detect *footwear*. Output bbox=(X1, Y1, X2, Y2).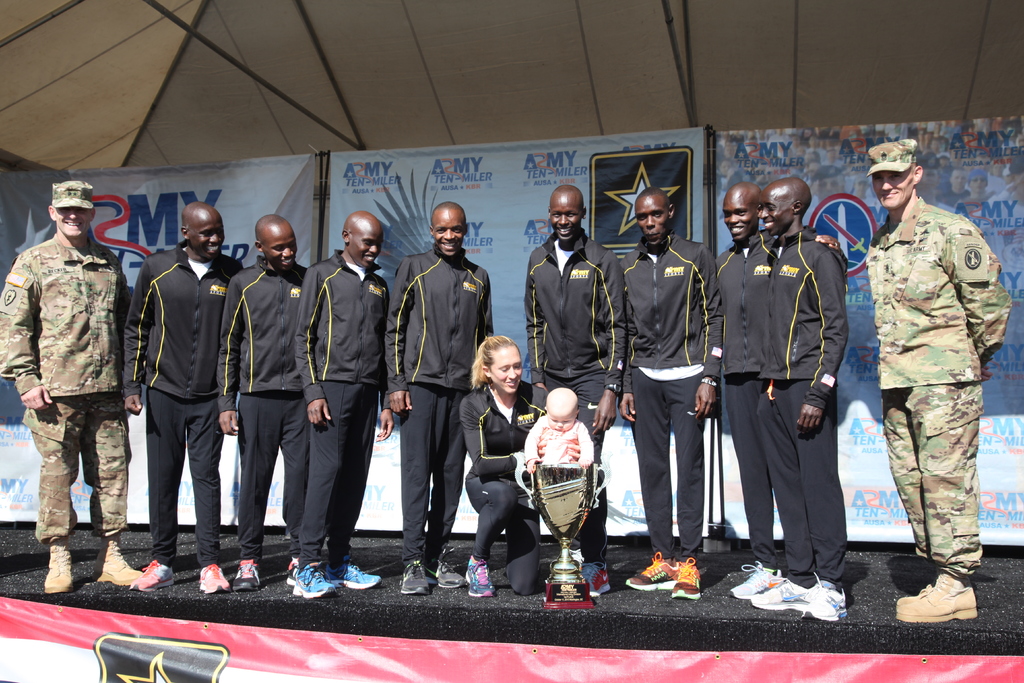
bbox=(463, 557, 495, 595).
